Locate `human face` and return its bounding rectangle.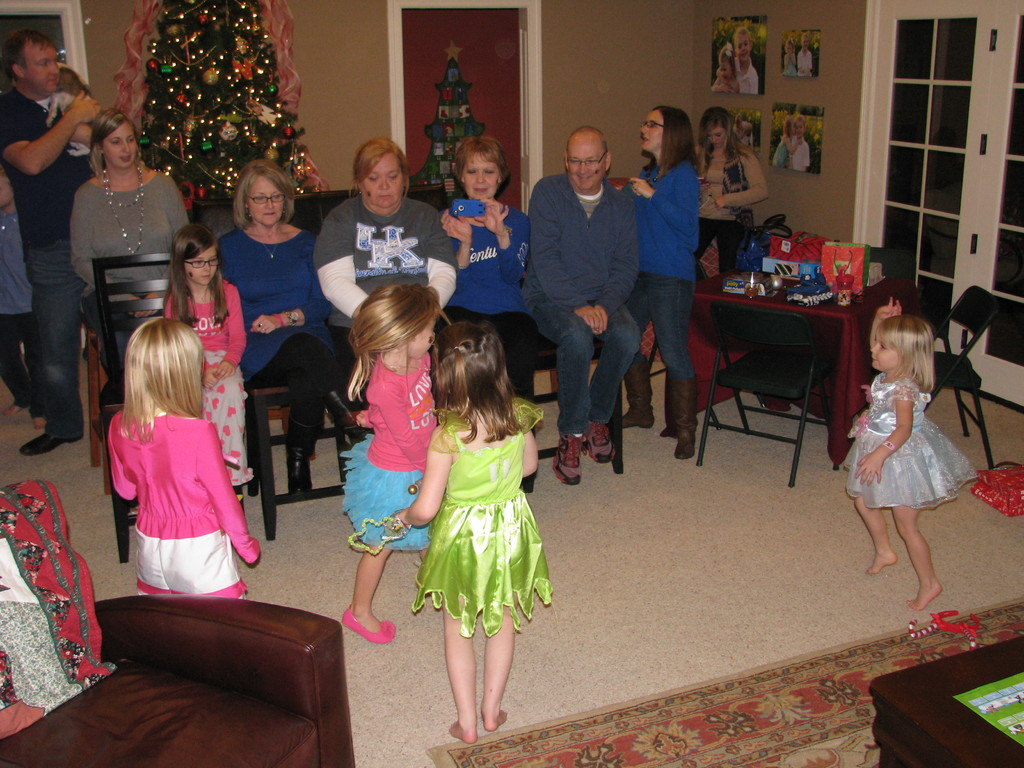
{"x1": 872, "y1": 337, "x2": 895, "y2": 365}.
